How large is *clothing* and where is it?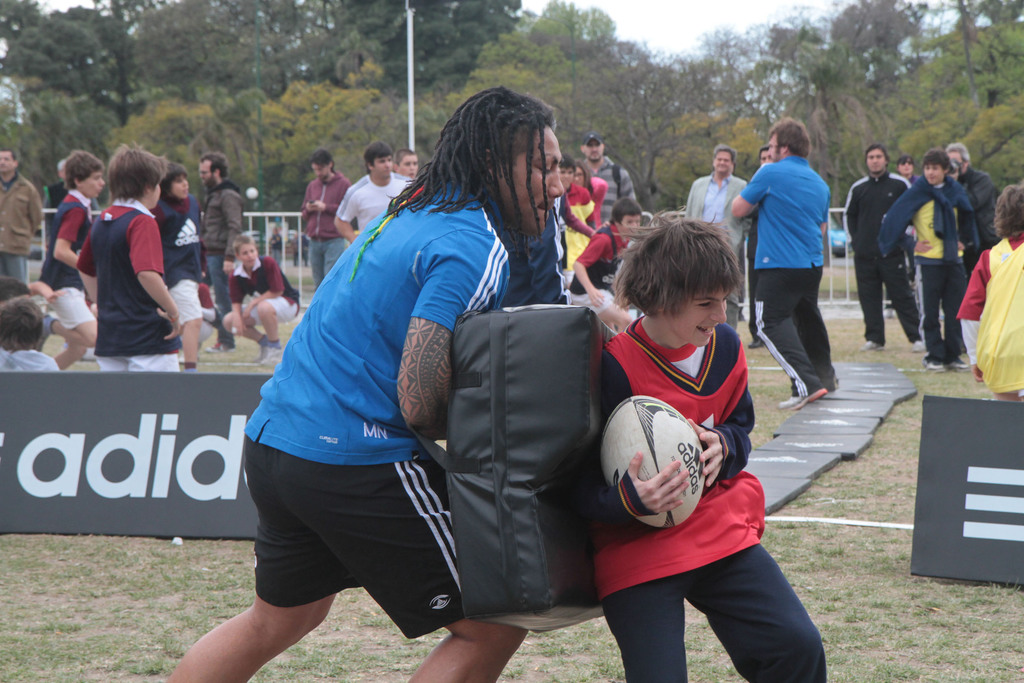
Bounding box: Rect(756, 117, 849, 399).
